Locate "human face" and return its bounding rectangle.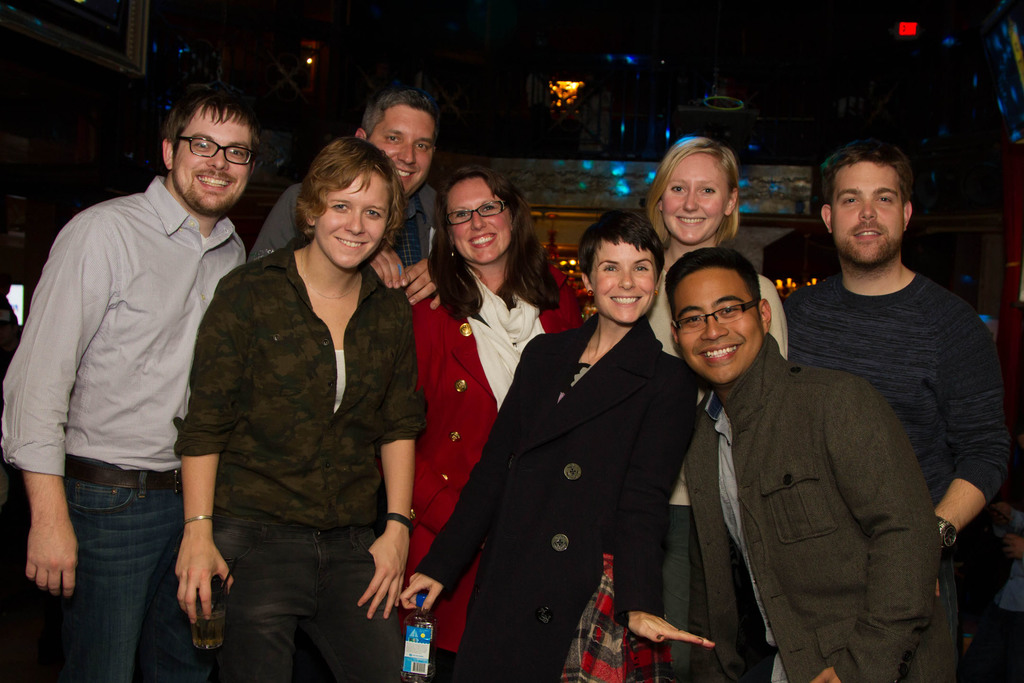
detection(315, 172, 391, 273).
